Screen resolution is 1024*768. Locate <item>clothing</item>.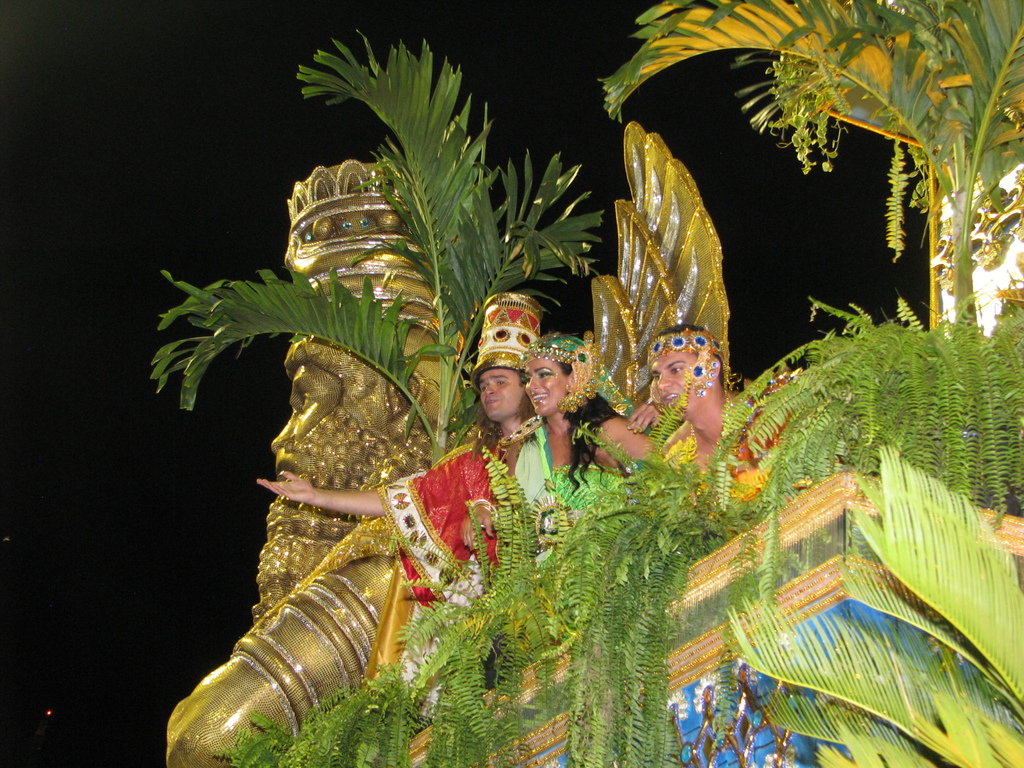
crop(253, 424, 509, 707).
